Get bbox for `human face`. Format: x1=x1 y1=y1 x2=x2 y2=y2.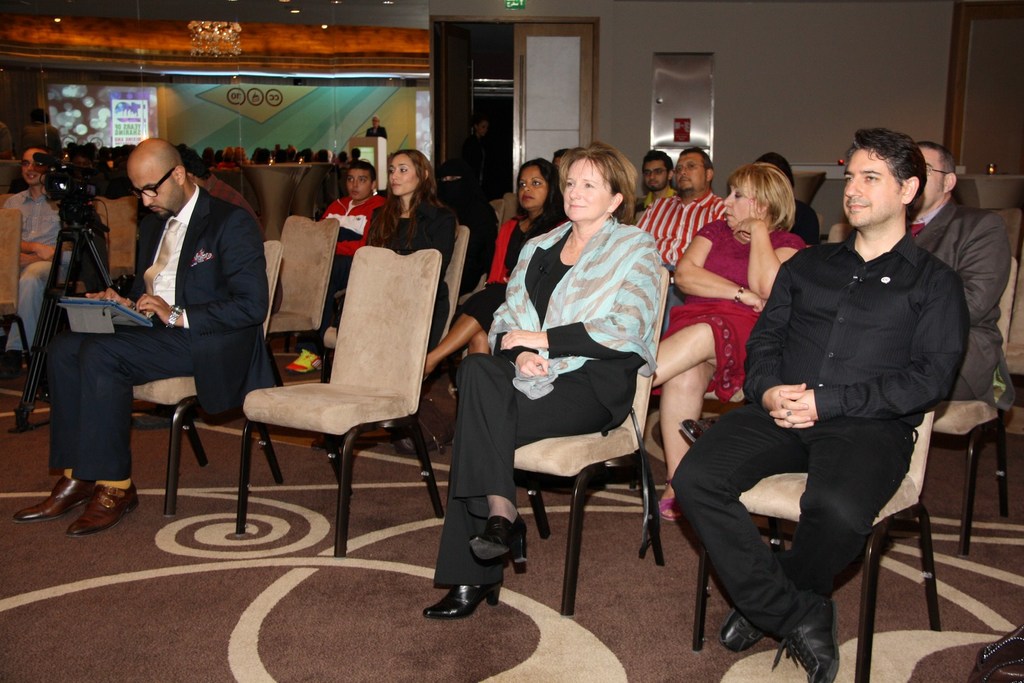
x1=721 y1=177 x2=761 y2=229.
